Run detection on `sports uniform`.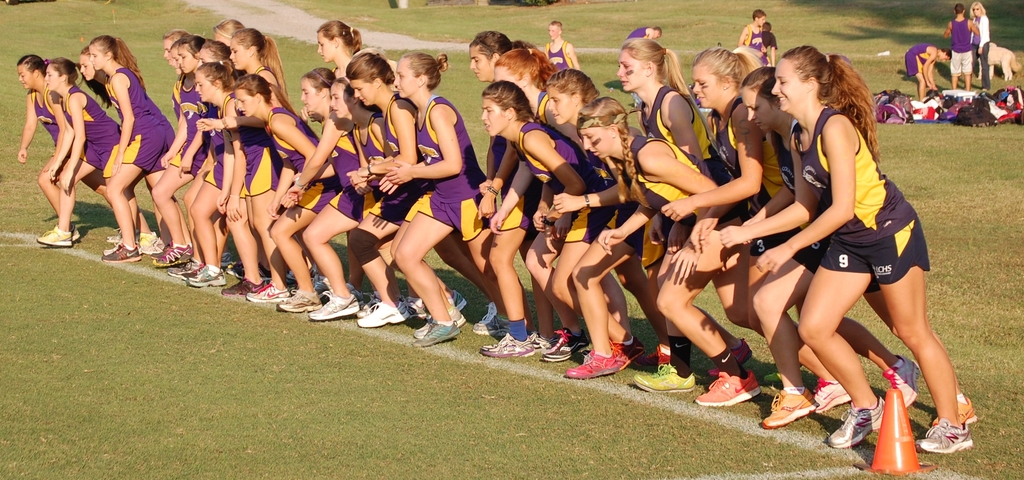
Result: 543:44:572:64.
